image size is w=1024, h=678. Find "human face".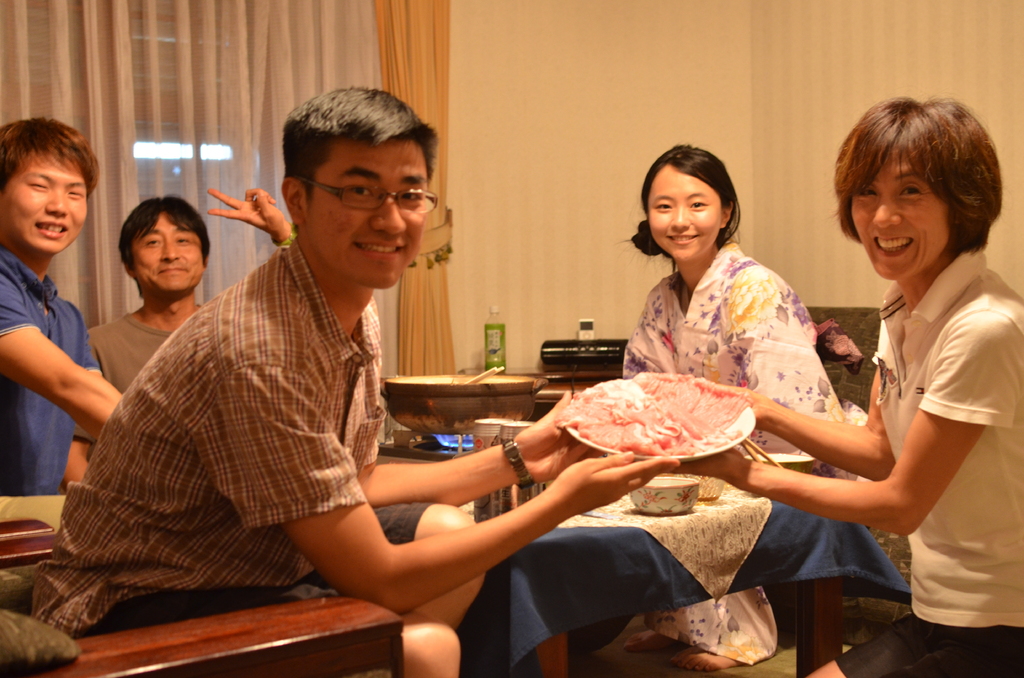
0/157/87/255.
